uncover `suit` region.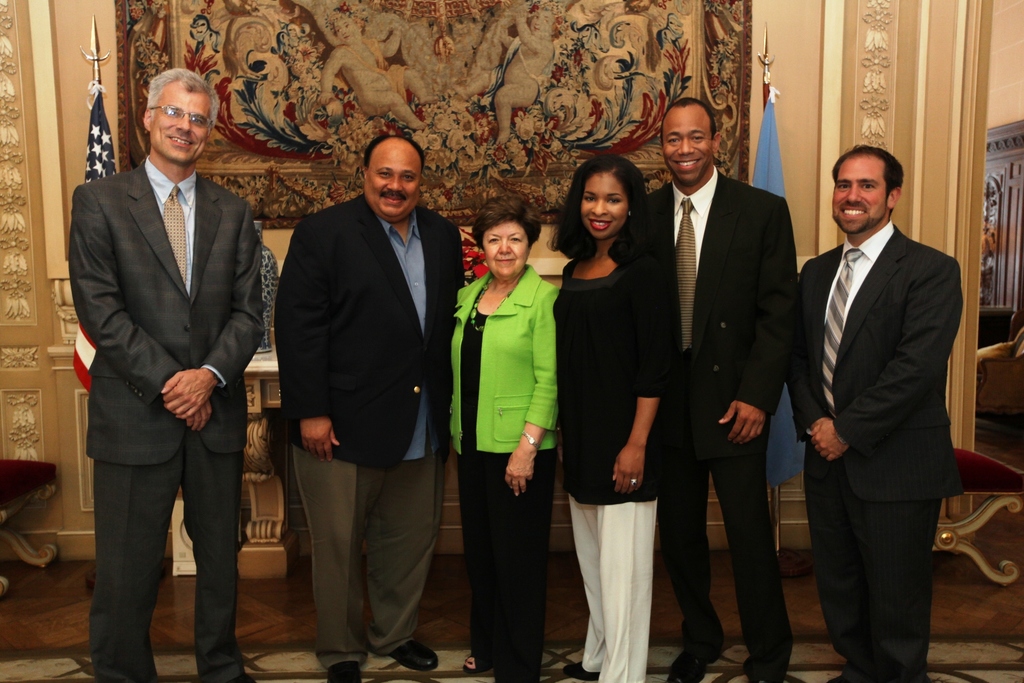
Uncovered: [68,60,268,682].
